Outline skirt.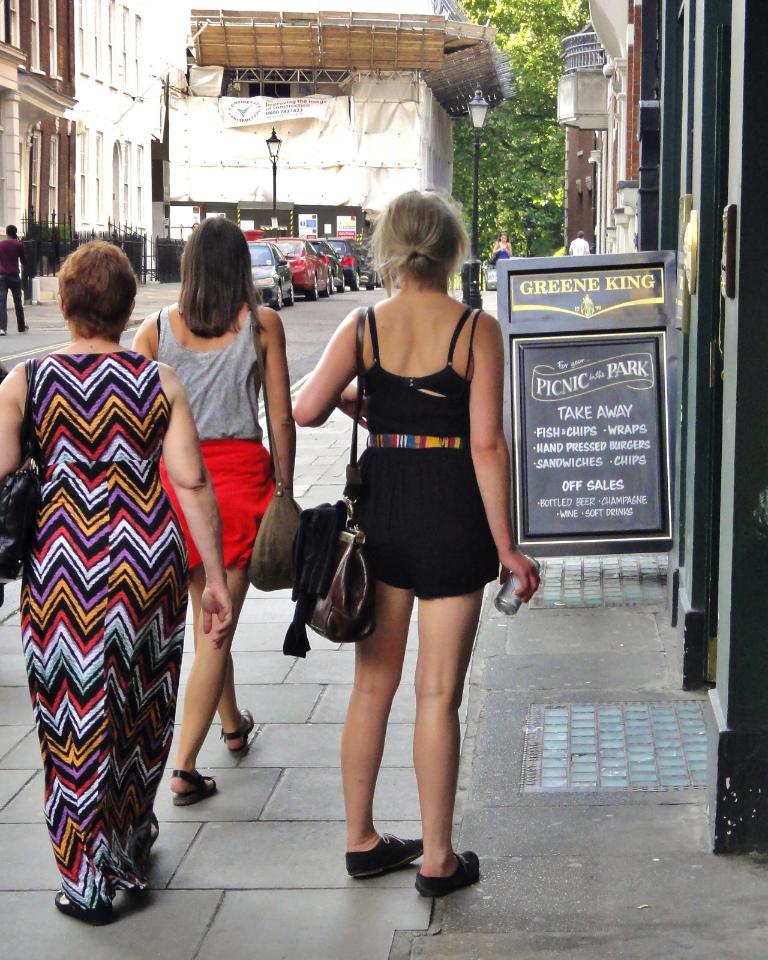
Outline: (155, 437, 277, 574).
